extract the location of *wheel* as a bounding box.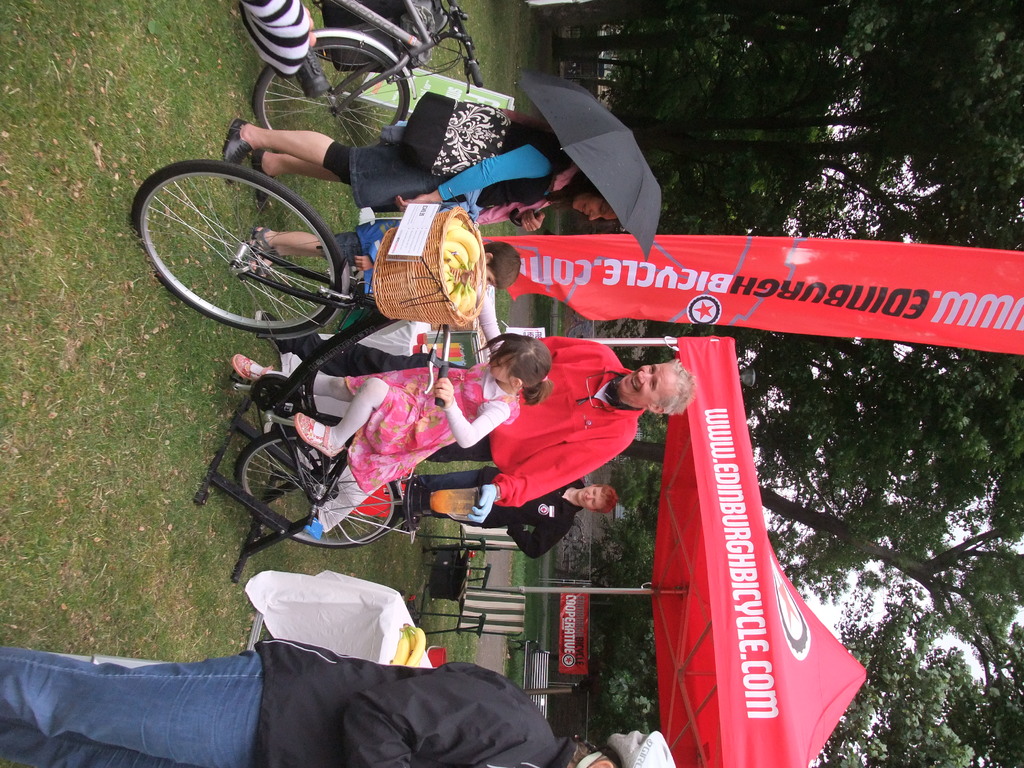
box(250, 41, 408, 150).
